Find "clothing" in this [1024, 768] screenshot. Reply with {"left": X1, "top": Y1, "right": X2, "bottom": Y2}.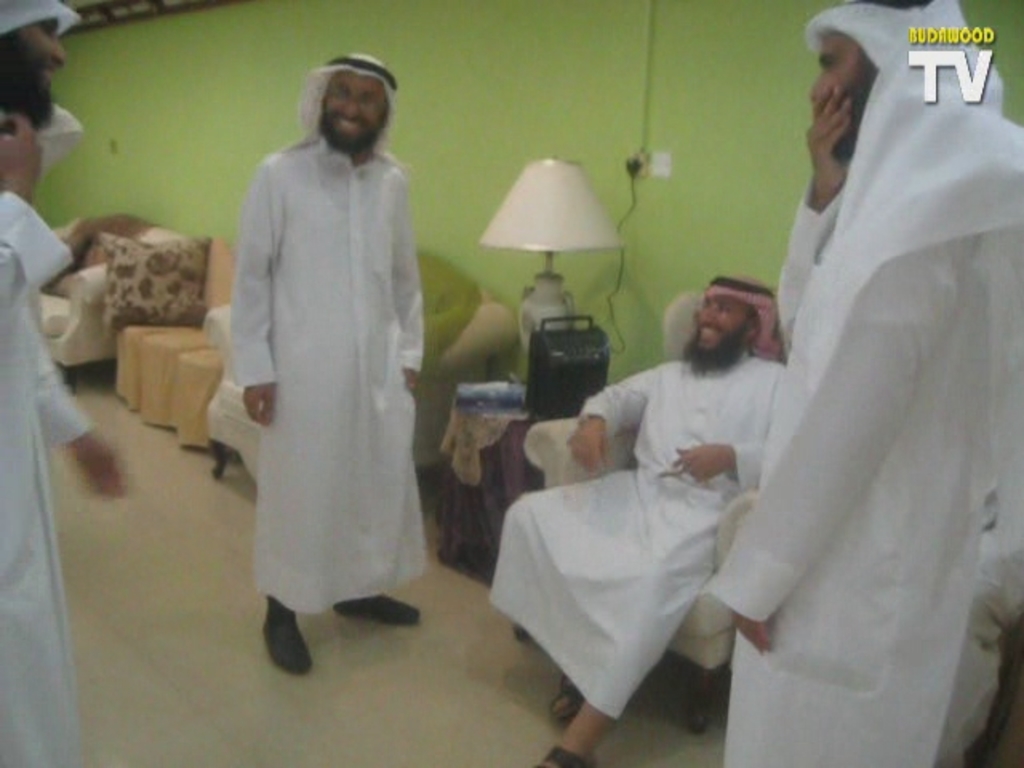
{"left": 0, "top": 190, "right": 98, "bottom": 766}.
